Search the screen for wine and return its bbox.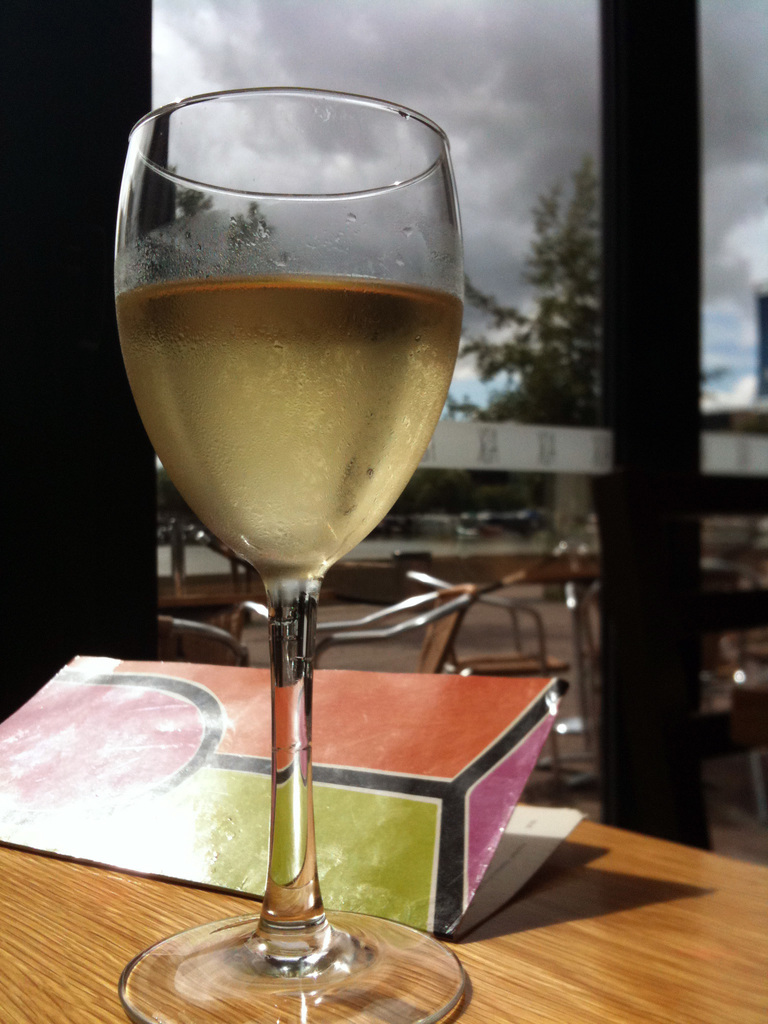
Found: 117:270:464:581.
